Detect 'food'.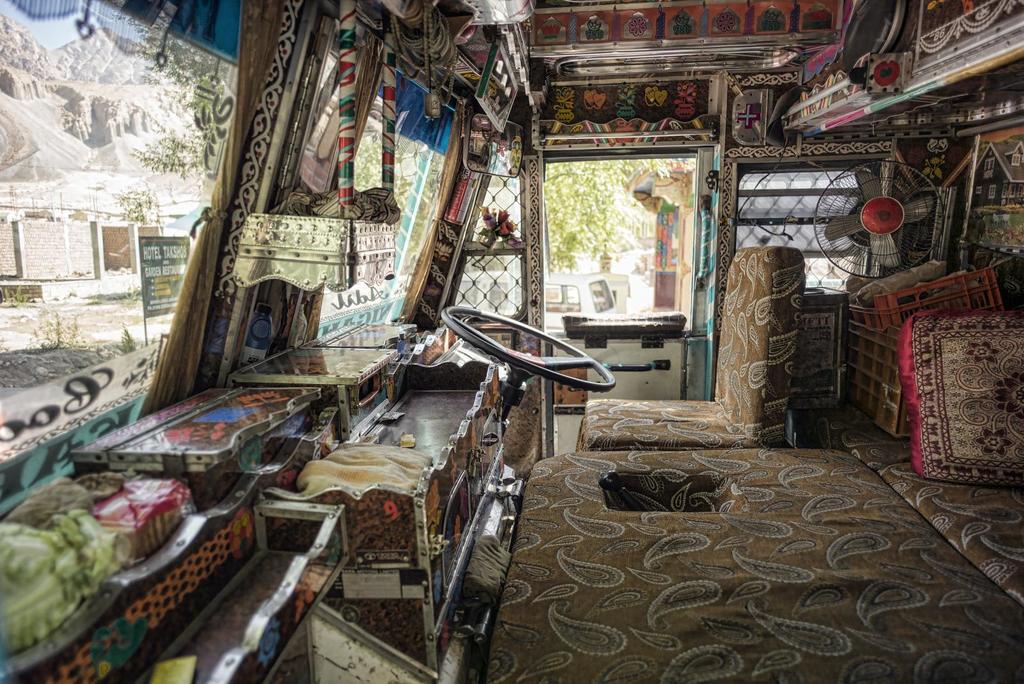
Detected at detection(0, 511, 93, 653).
